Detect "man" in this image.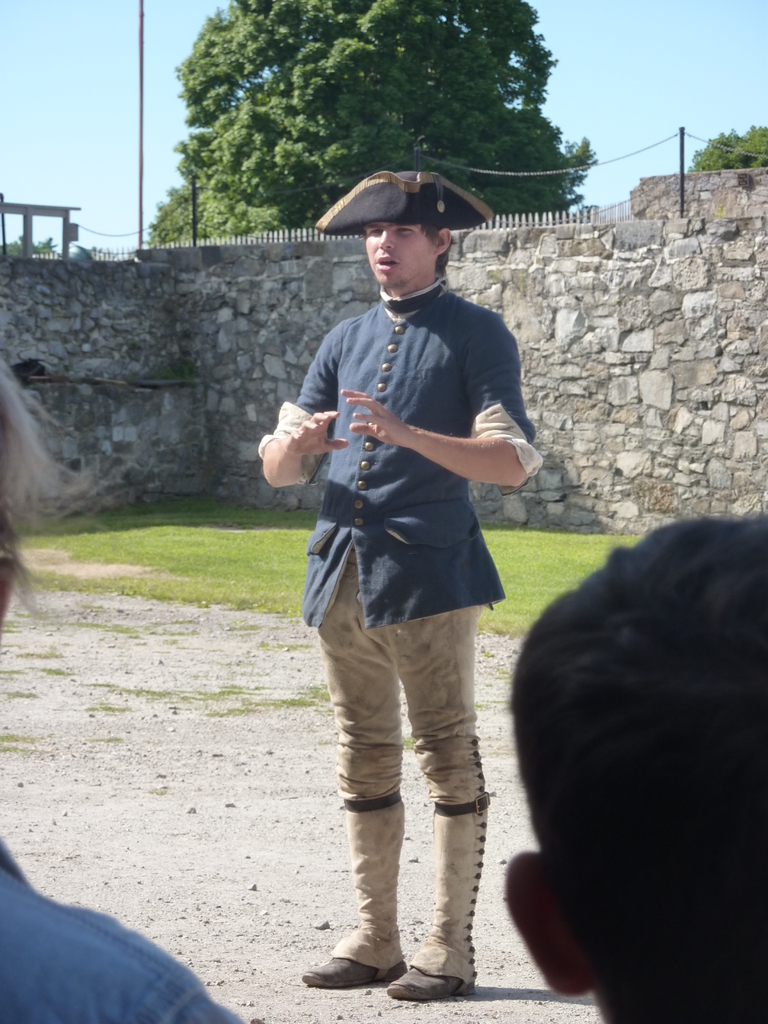
Detection: (x1=276, y1=159, x2=541, y2=981).
